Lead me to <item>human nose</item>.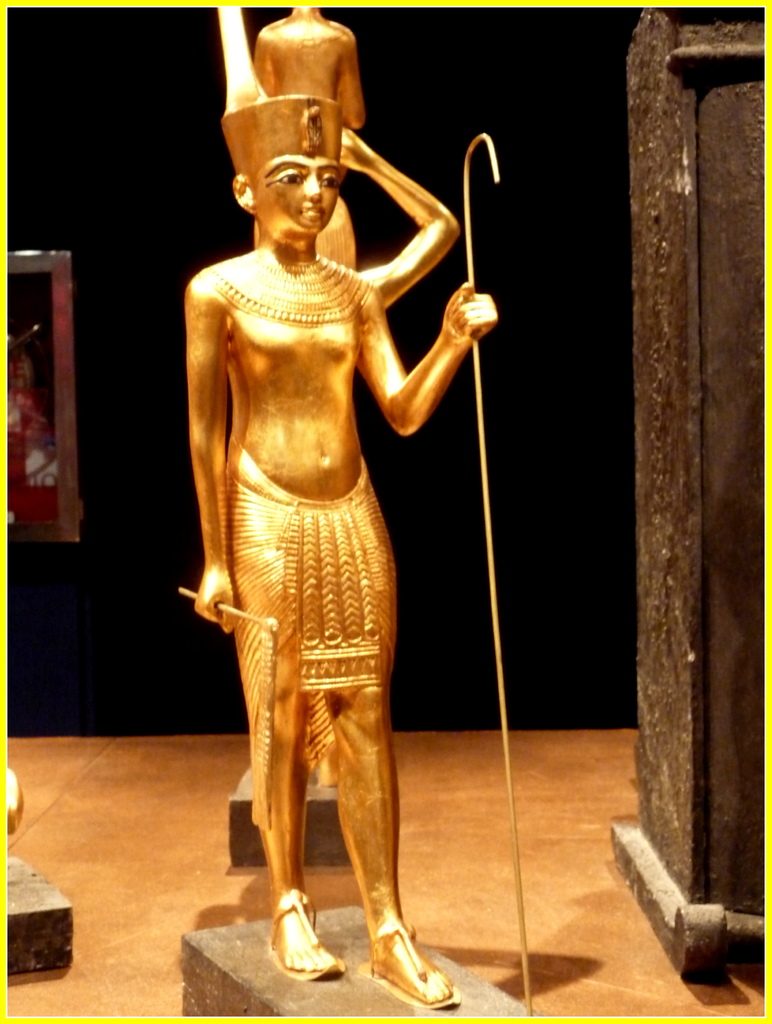
Lead to Rect(304, 172, 322, 203).
